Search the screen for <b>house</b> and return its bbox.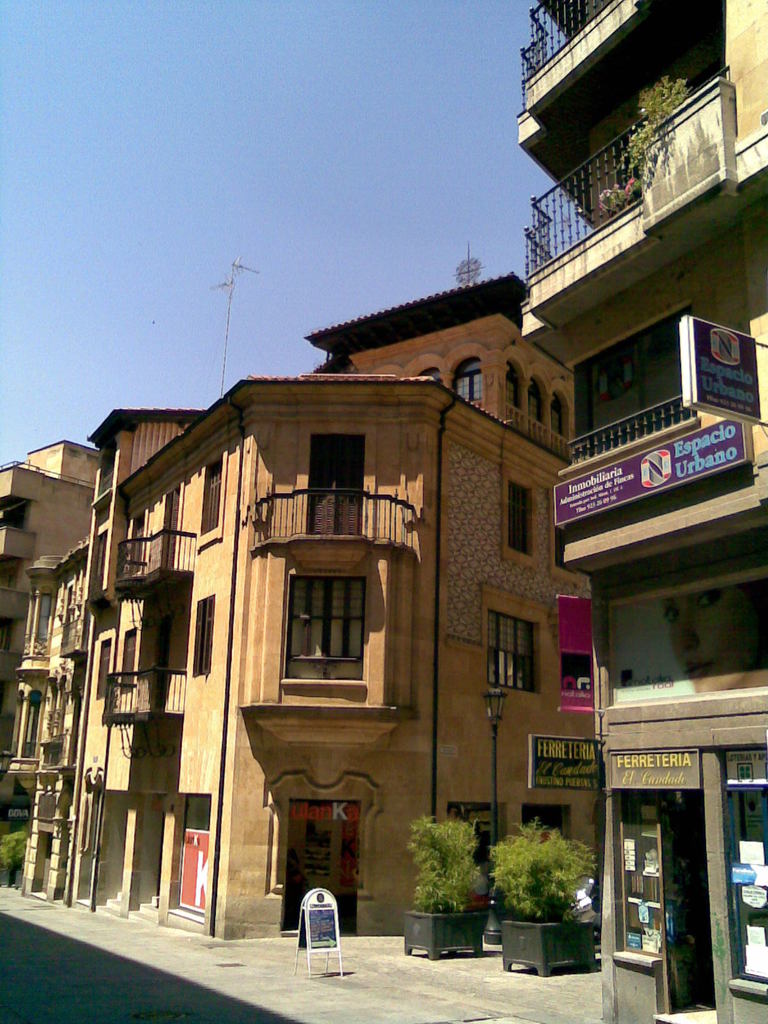
Found: 0:430:103:899.
